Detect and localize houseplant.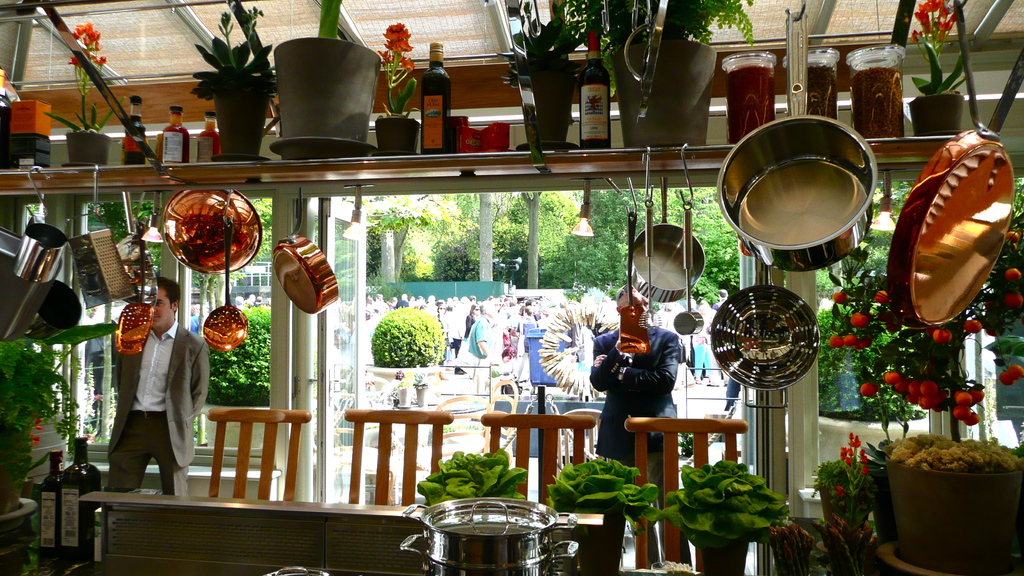
Localized at locate(40, 14, 125, 169).
